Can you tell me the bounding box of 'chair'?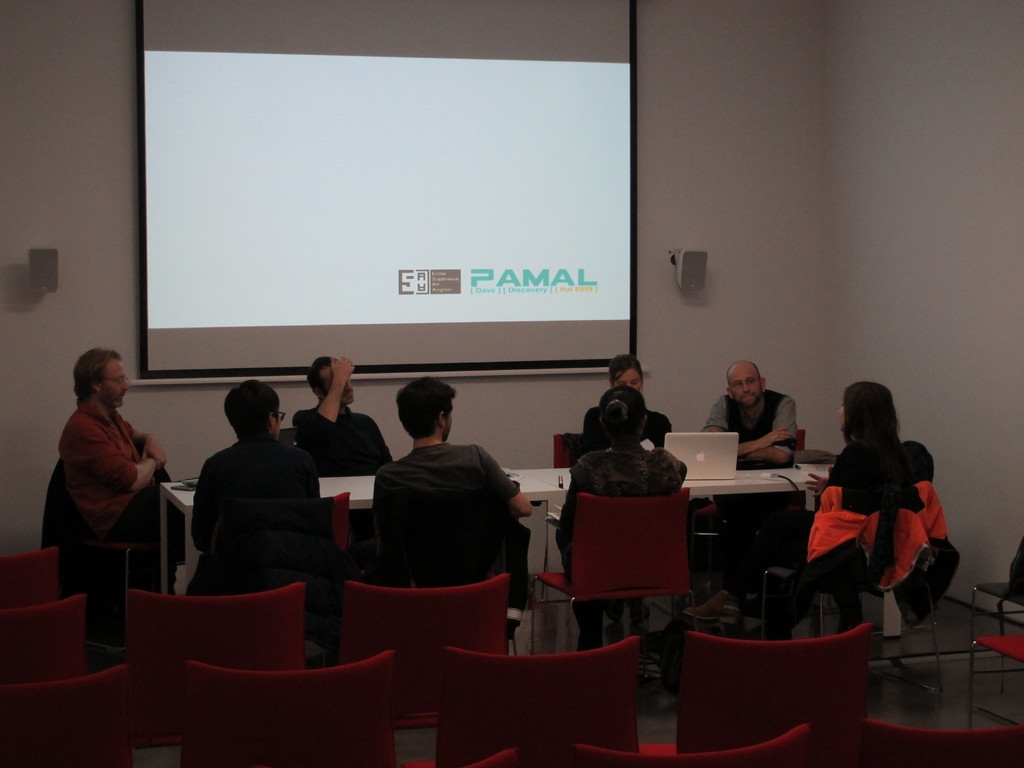
box(439, 637, 640, 767).
